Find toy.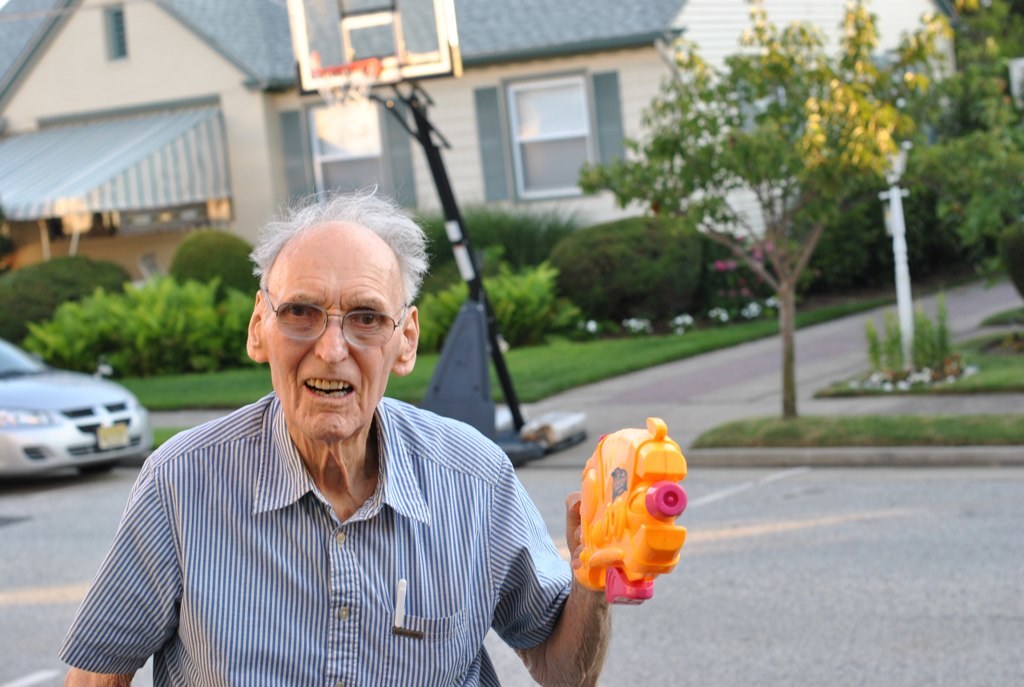
bbox(571, 425, 691, 620).
